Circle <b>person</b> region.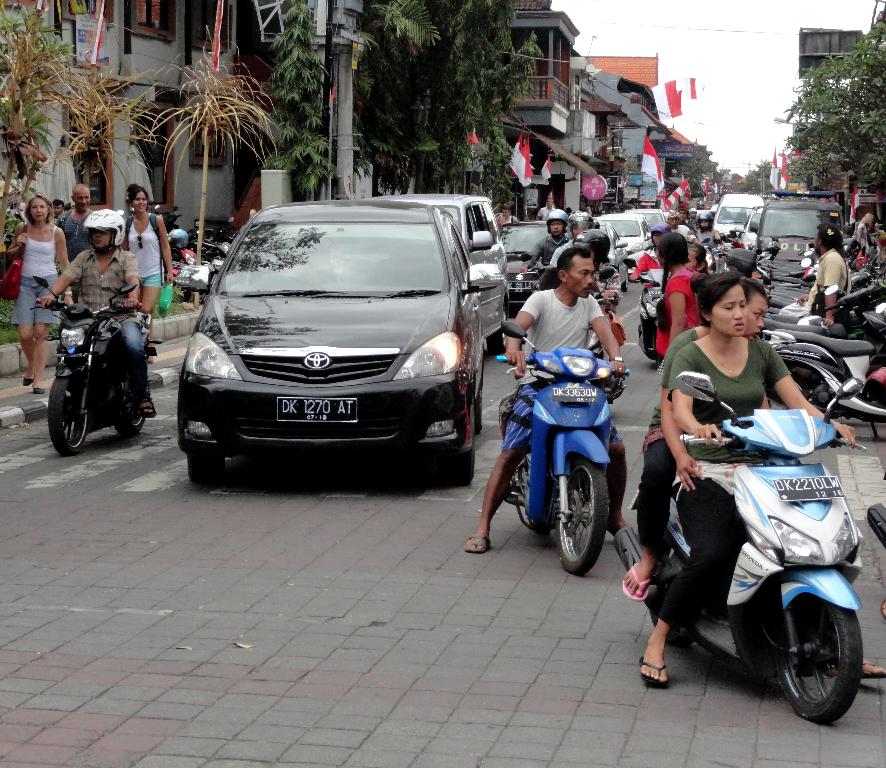
Region: bbox=[39, 213, 157, 417].
